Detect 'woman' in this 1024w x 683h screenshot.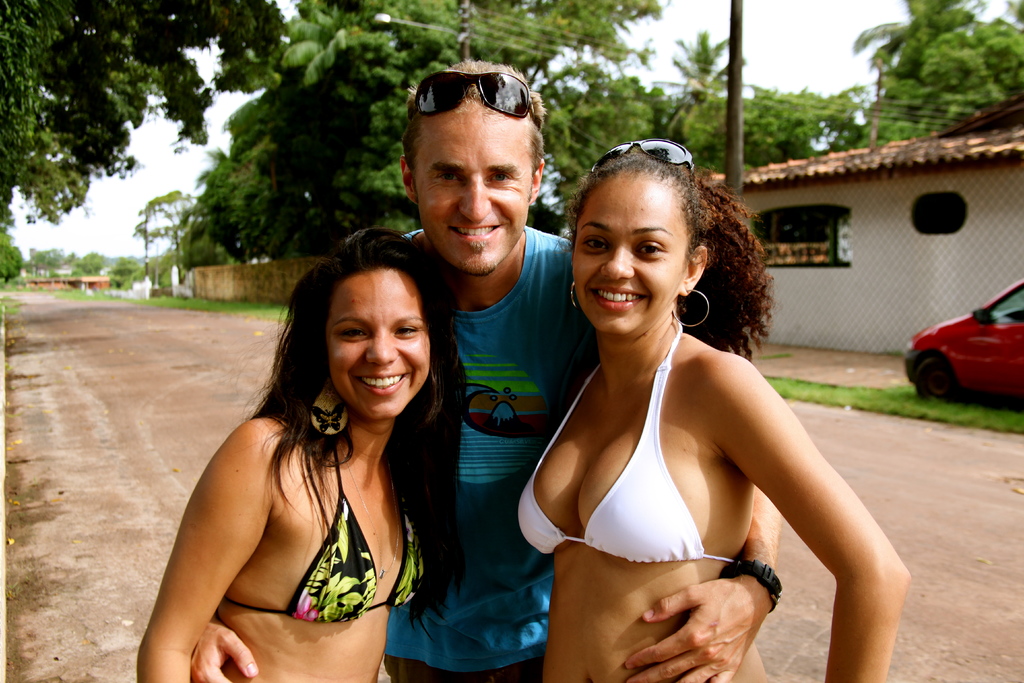
Detection: 136,227,472,682.
